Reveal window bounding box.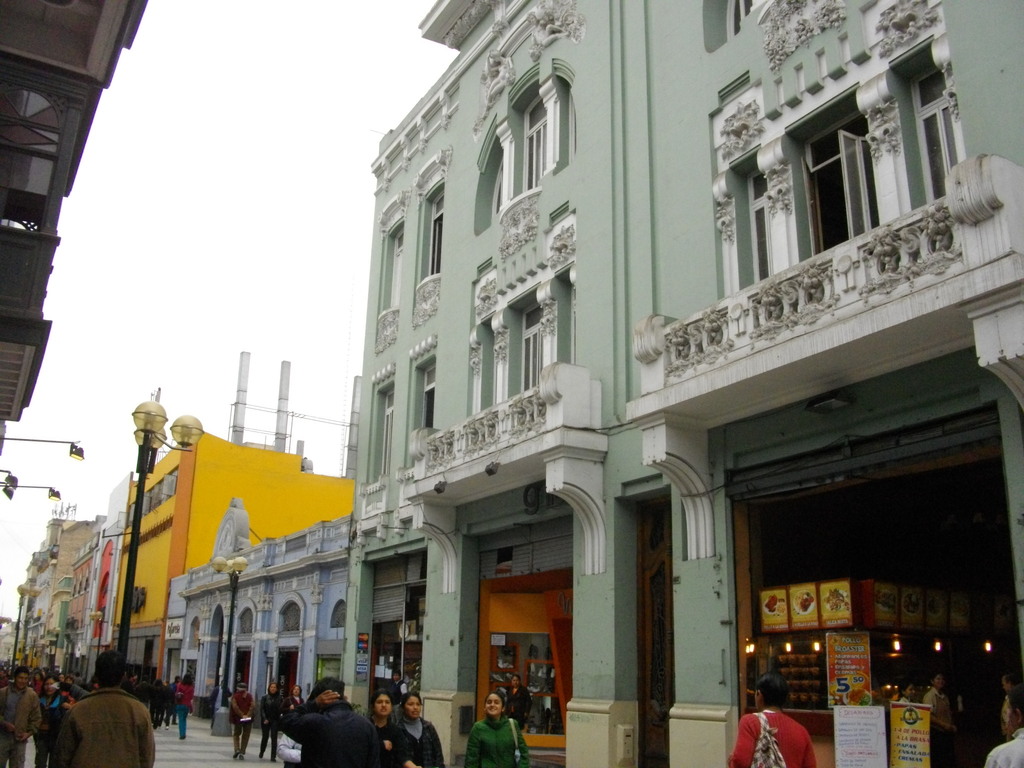
Revealed: crop(727, 164, 781, 274).
